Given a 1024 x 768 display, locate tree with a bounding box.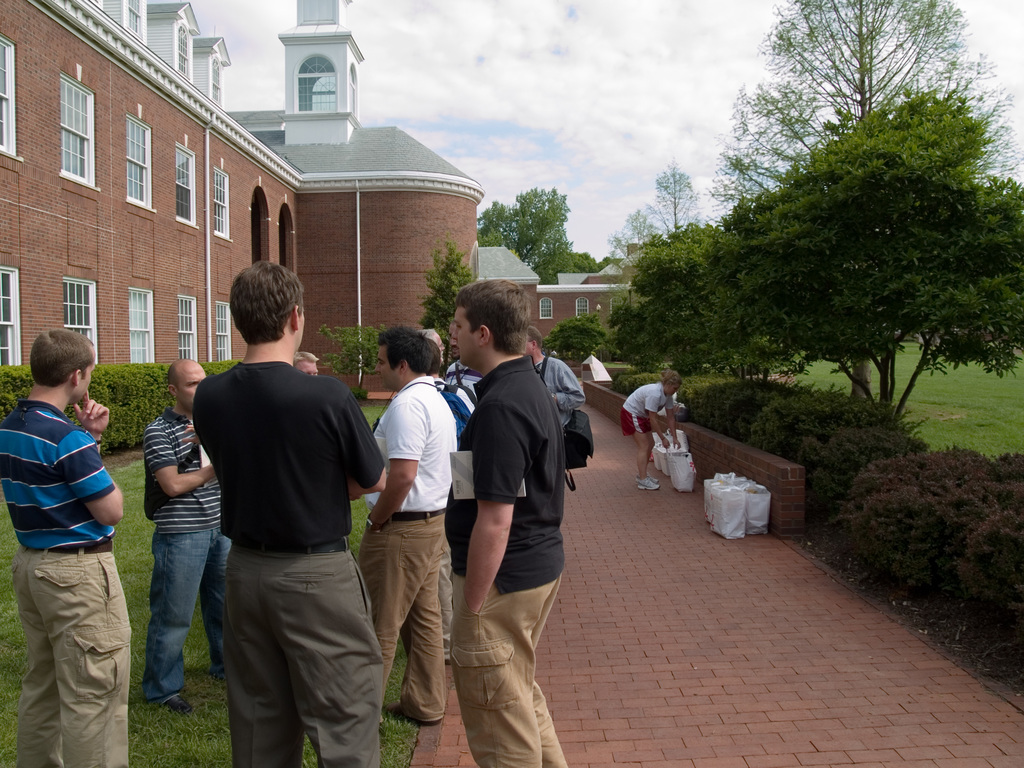
Located: (x1=315, y1=321, x2=389, y2=376).
